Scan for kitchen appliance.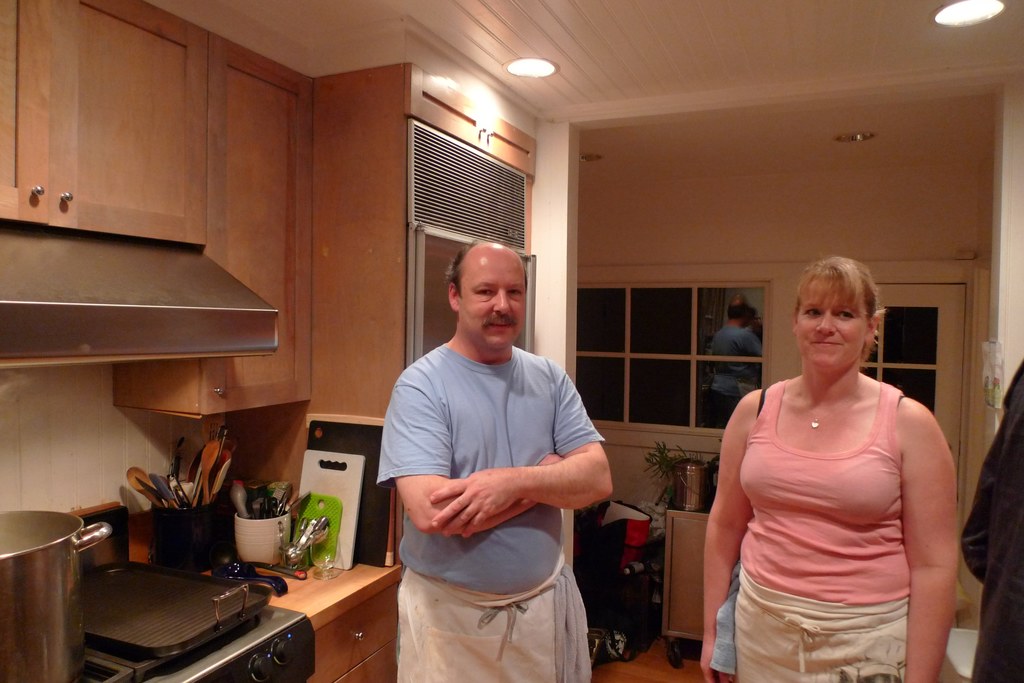
Scan result: bbox(212, 447, 229, 498).
